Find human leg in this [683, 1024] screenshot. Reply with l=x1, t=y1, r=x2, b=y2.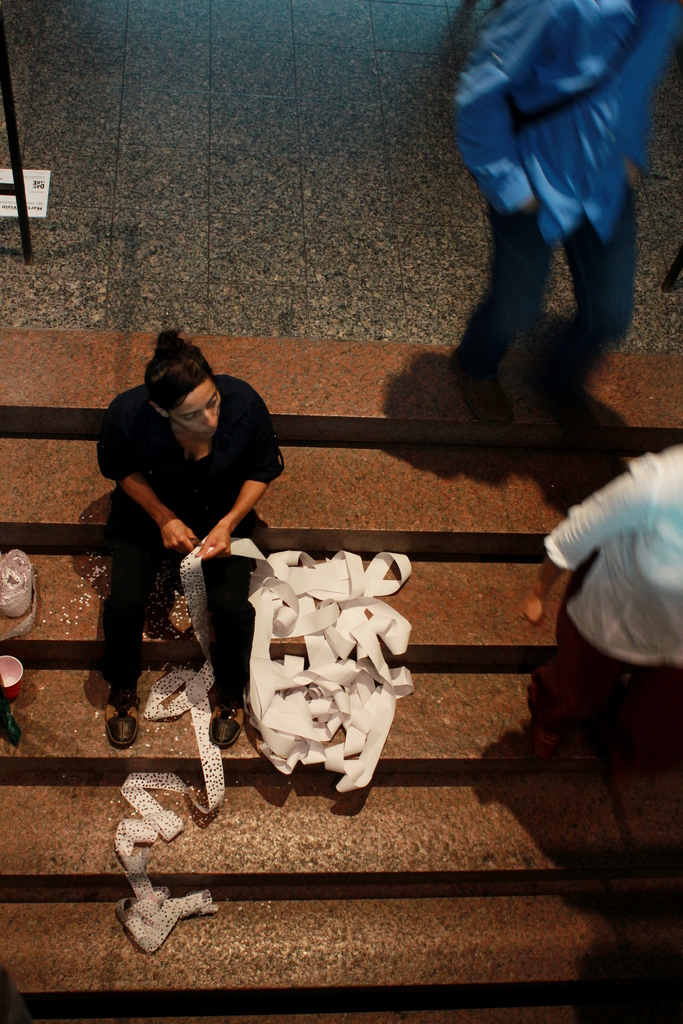
l=527, t=613, r=632, b=760.
